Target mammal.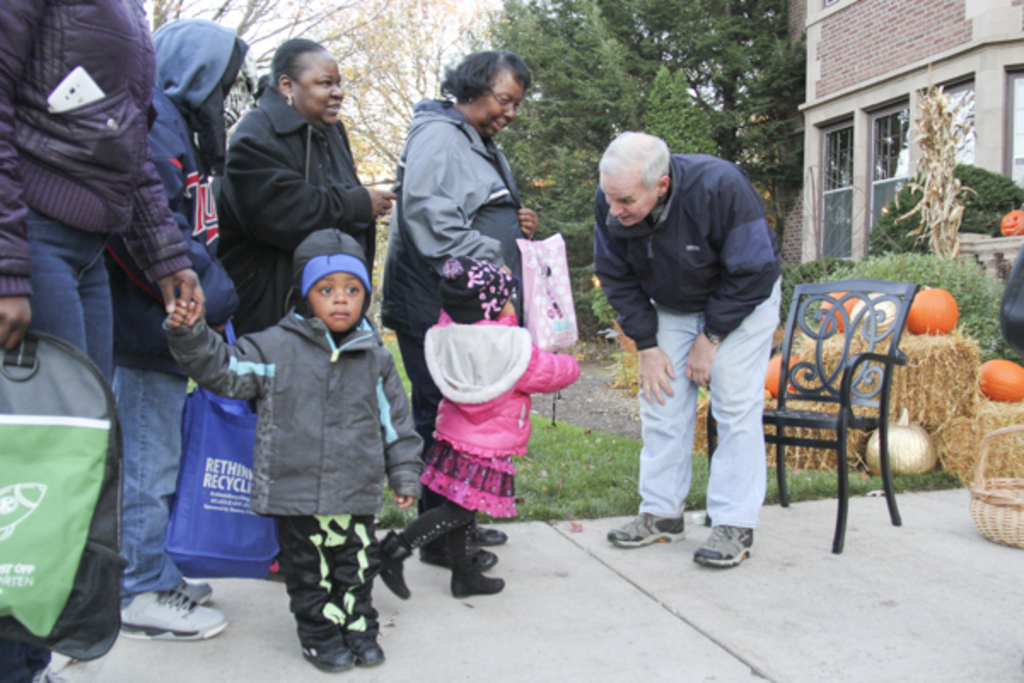
Target region: bbox=(213, 38, 399, 582).
